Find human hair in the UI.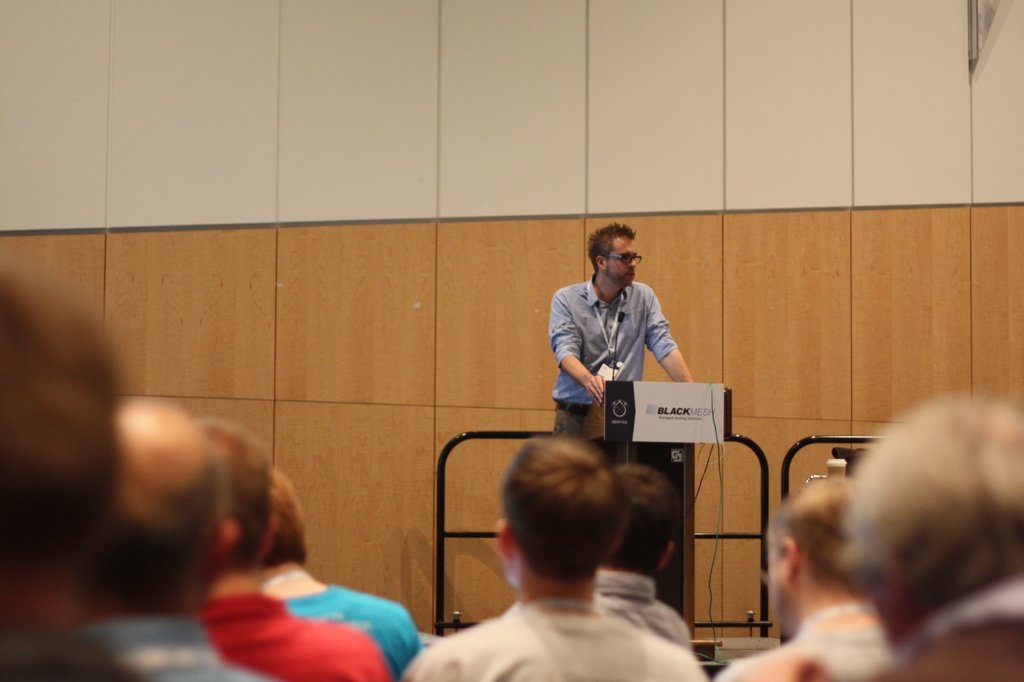
UI element at [left=199, top=412, right=273, bottom=569].
